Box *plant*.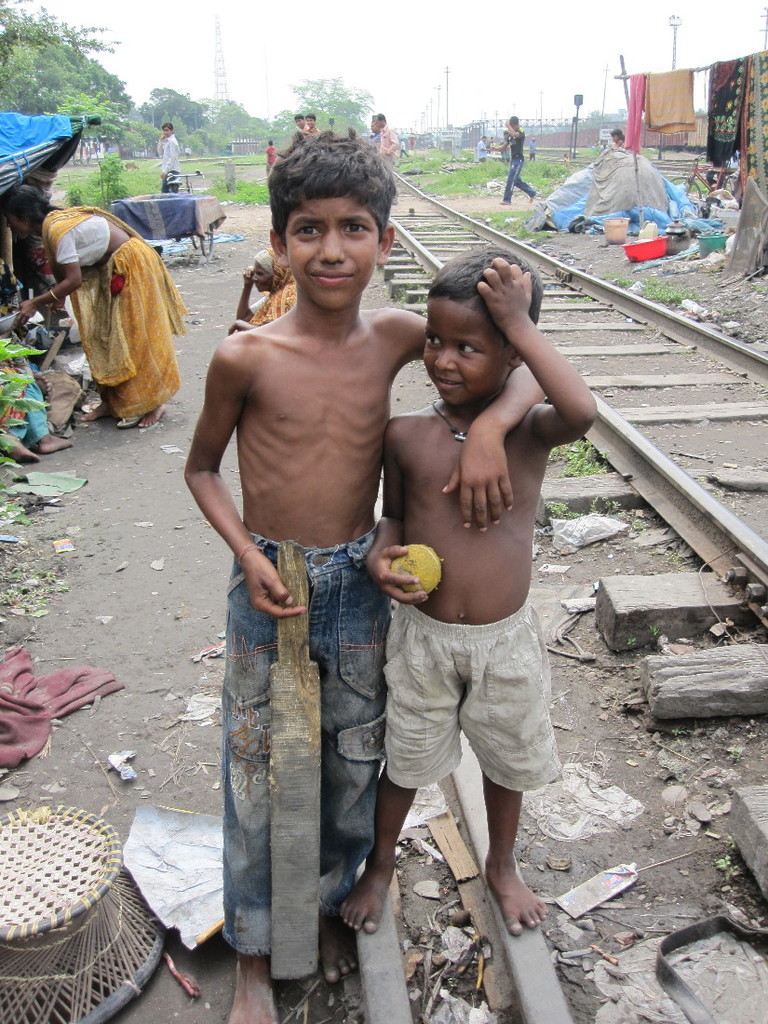
left=546, top=162, right=565, bottom=183.
